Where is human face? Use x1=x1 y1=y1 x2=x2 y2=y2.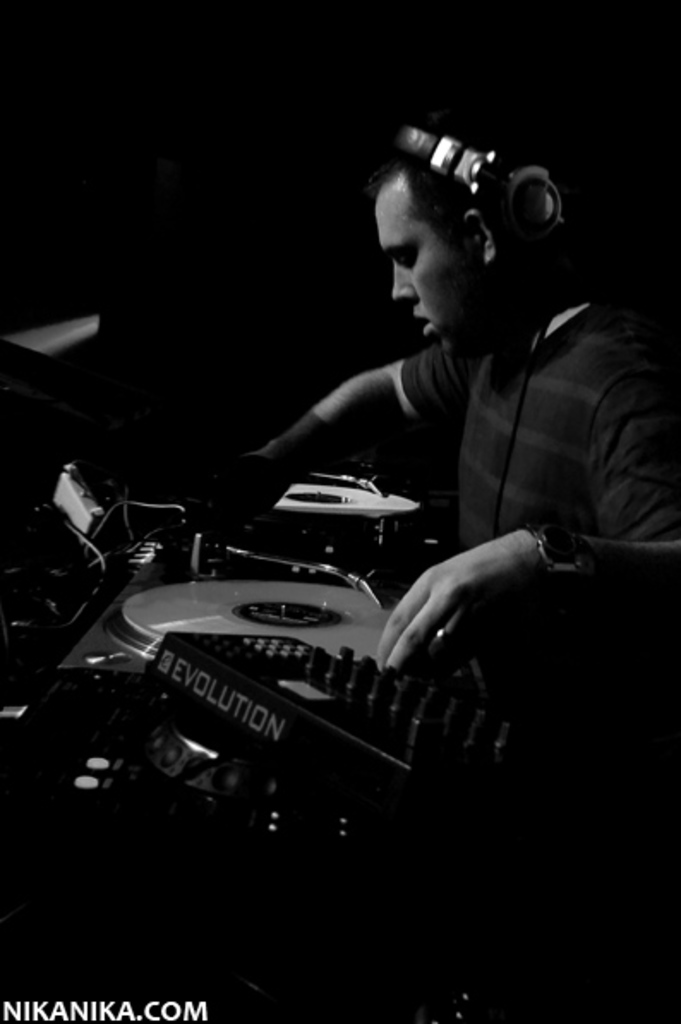
x1=372 y1=170 x2=489 y2=355.
